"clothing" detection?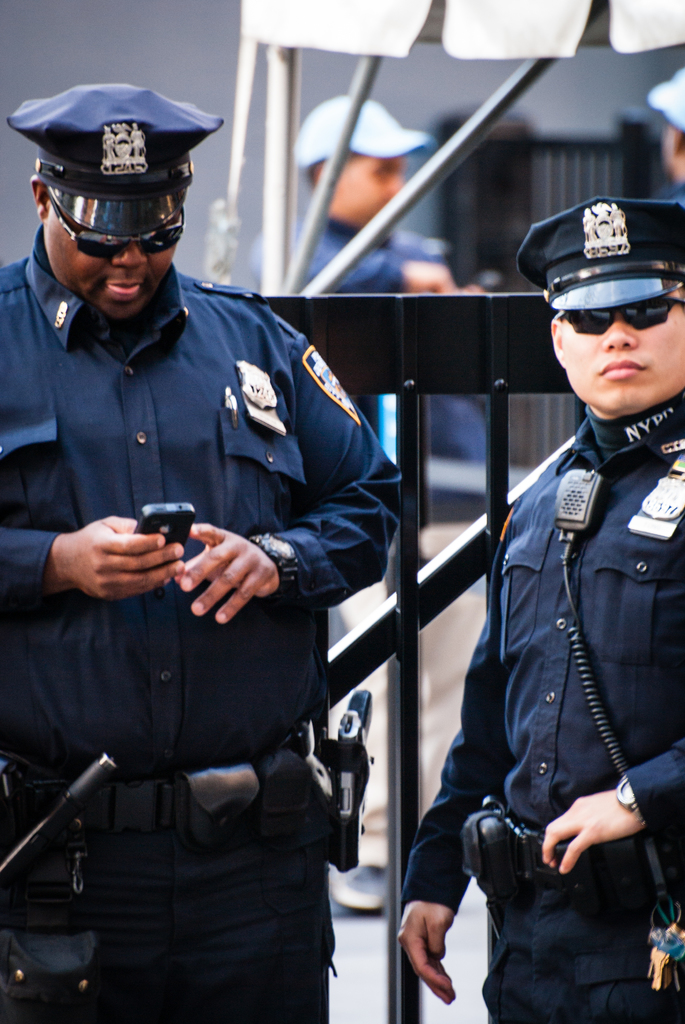
BBox(12, 212, 395, 958)
